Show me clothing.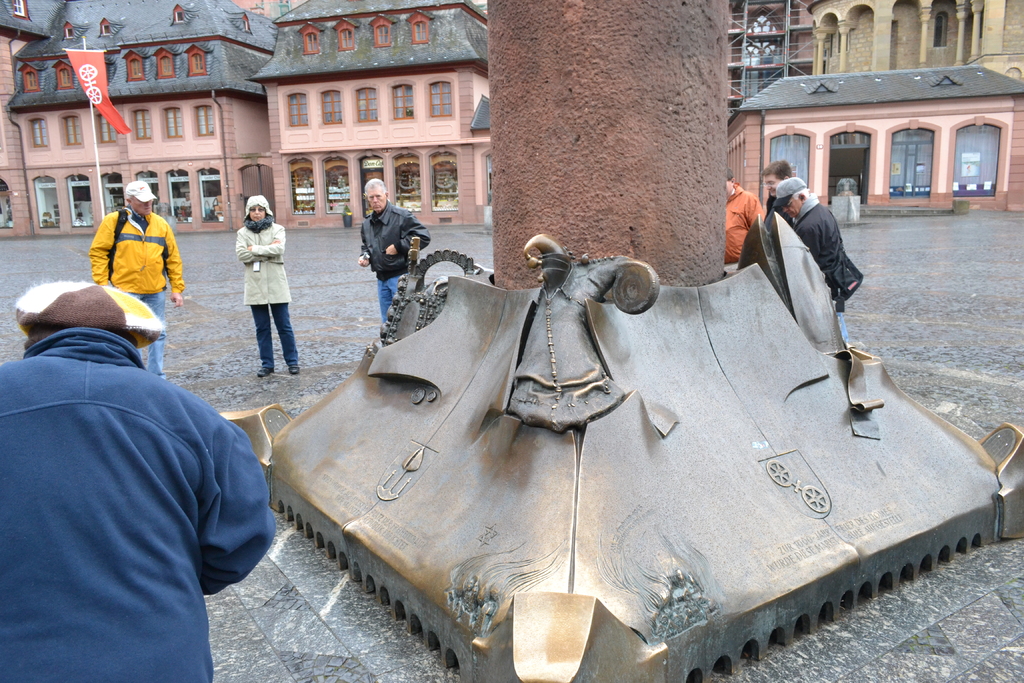
clothing is here: left=233, top=193, right=296, bottom=372.
